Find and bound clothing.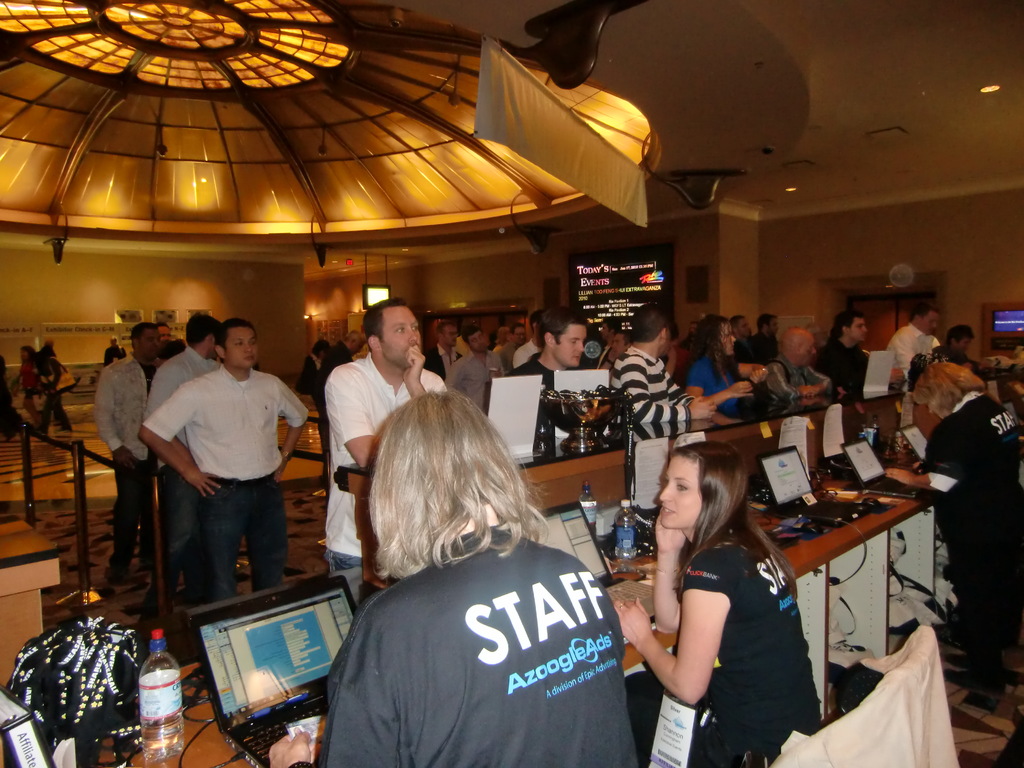
Bound: box(752, 332, 776, 360).
